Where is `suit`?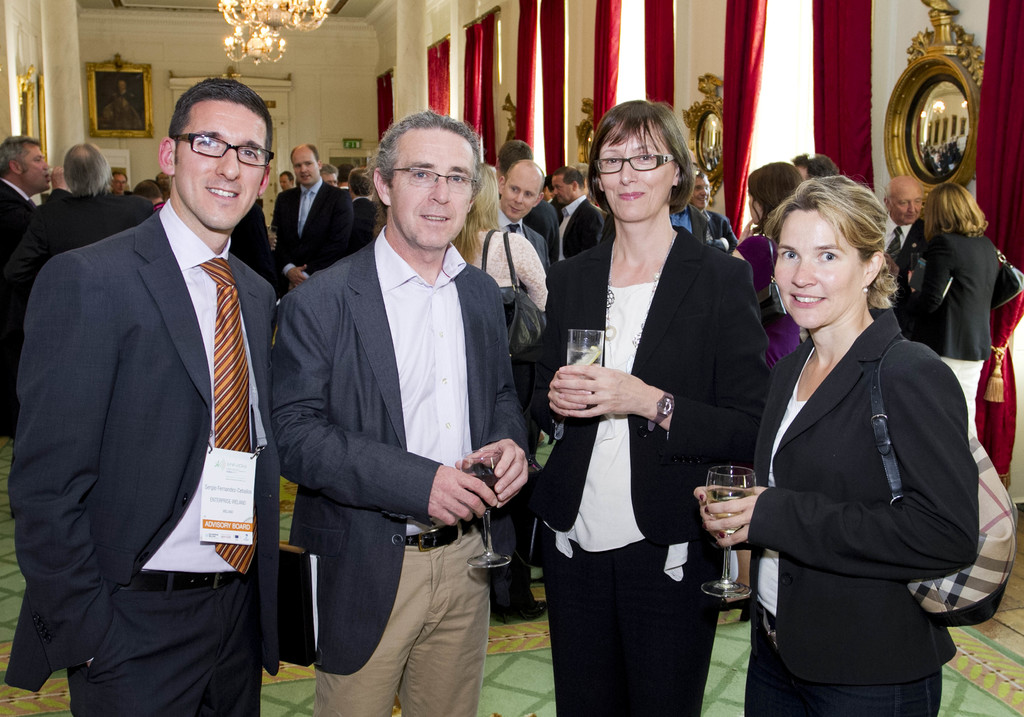
<bbox>746, 303, 979, 716</bbox>.
